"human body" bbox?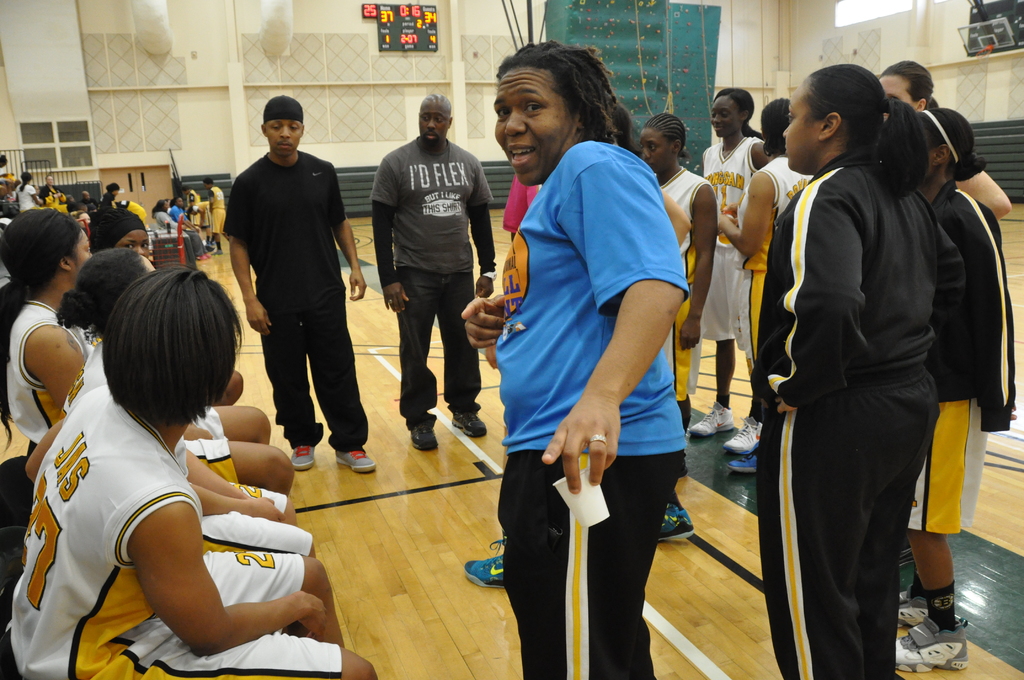
crop(204, 180, 225, 247)
